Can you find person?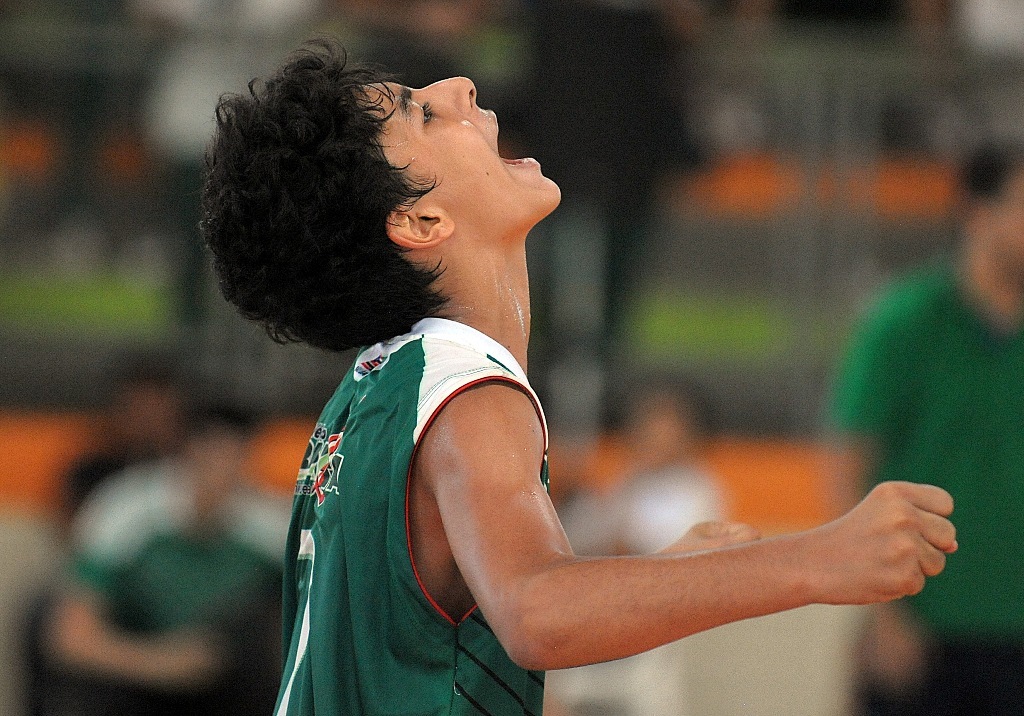
Yes, bounding box: <region>232, 64, 797, 715</region>.
